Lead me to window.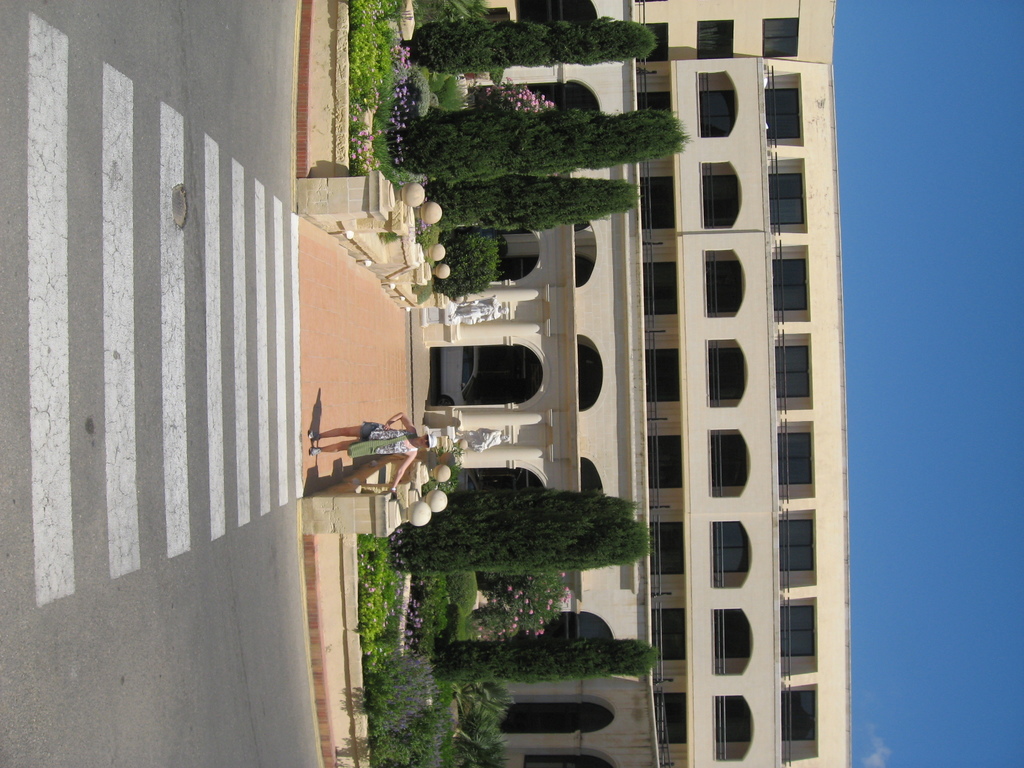
Lead to [694,15,735,60].
